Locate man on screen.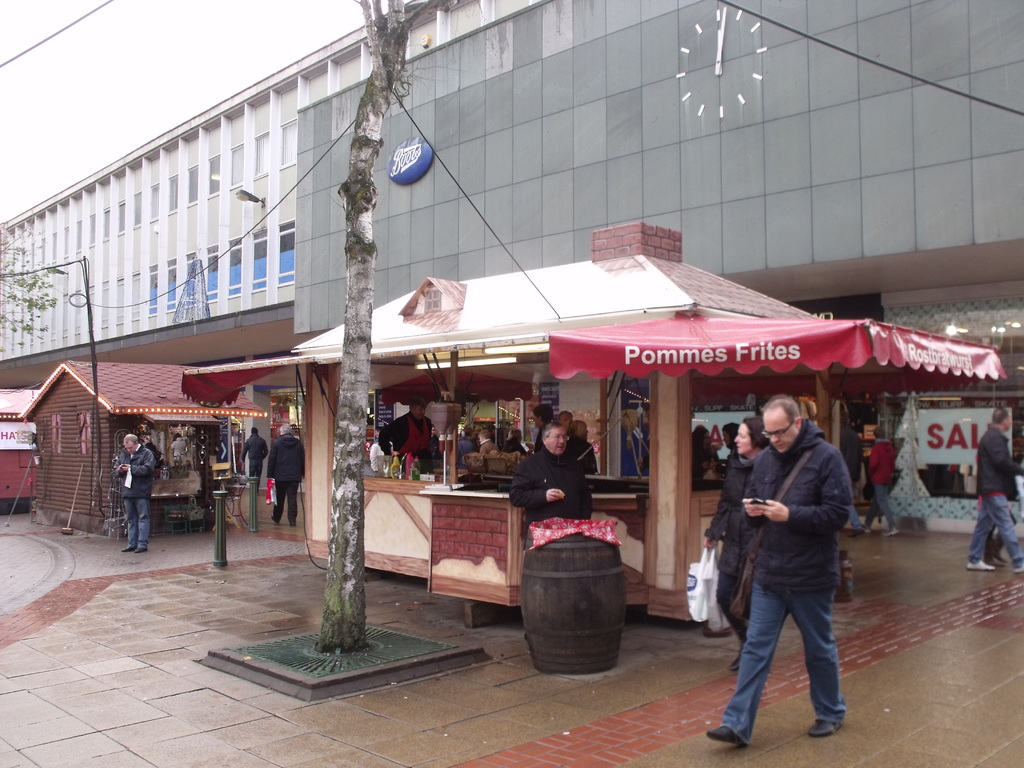
On screen at 698, 392, 852, 753.
